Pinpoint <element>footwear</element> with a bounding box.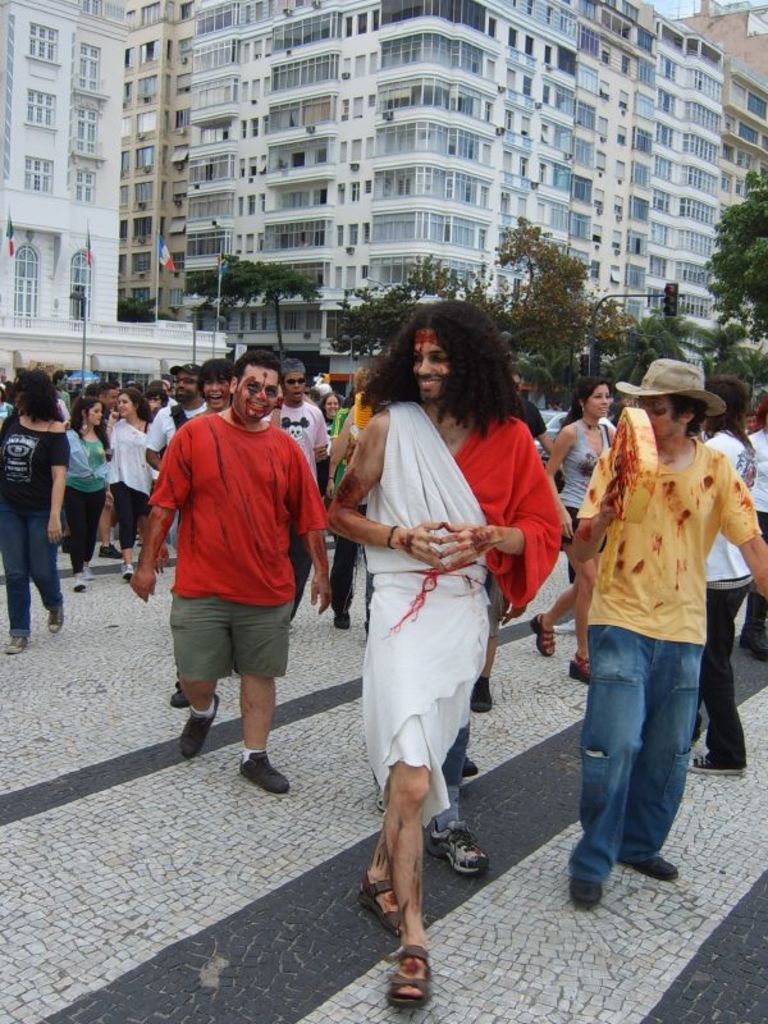
box(1, 639, 33, 660).
